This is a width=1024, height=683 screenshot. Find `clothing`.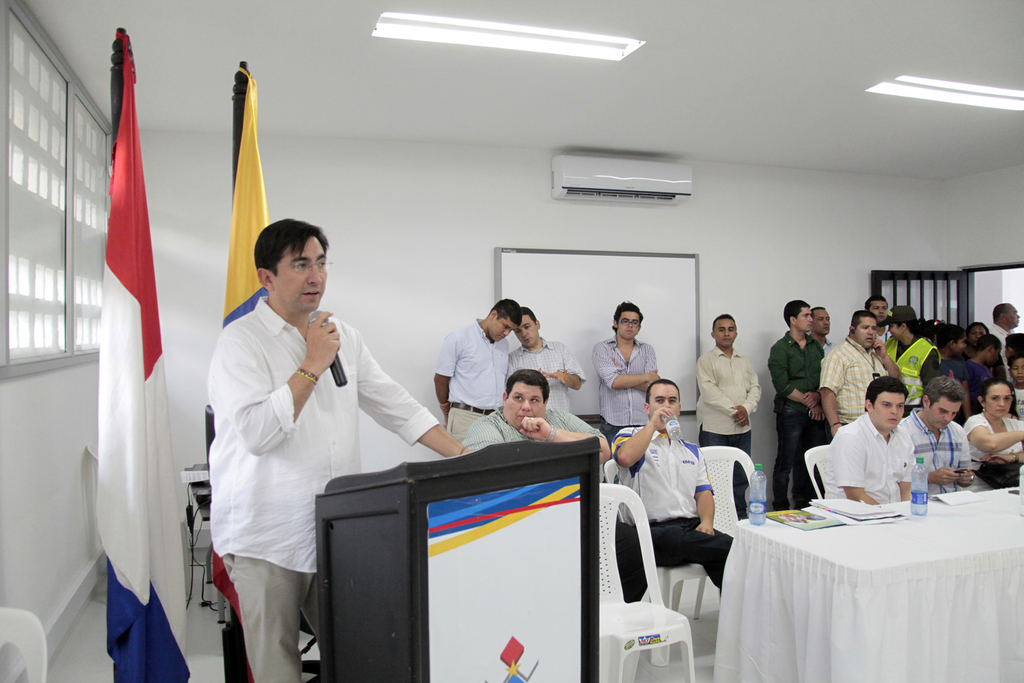
Bounding box: <box>614,425,736,587</box>.
